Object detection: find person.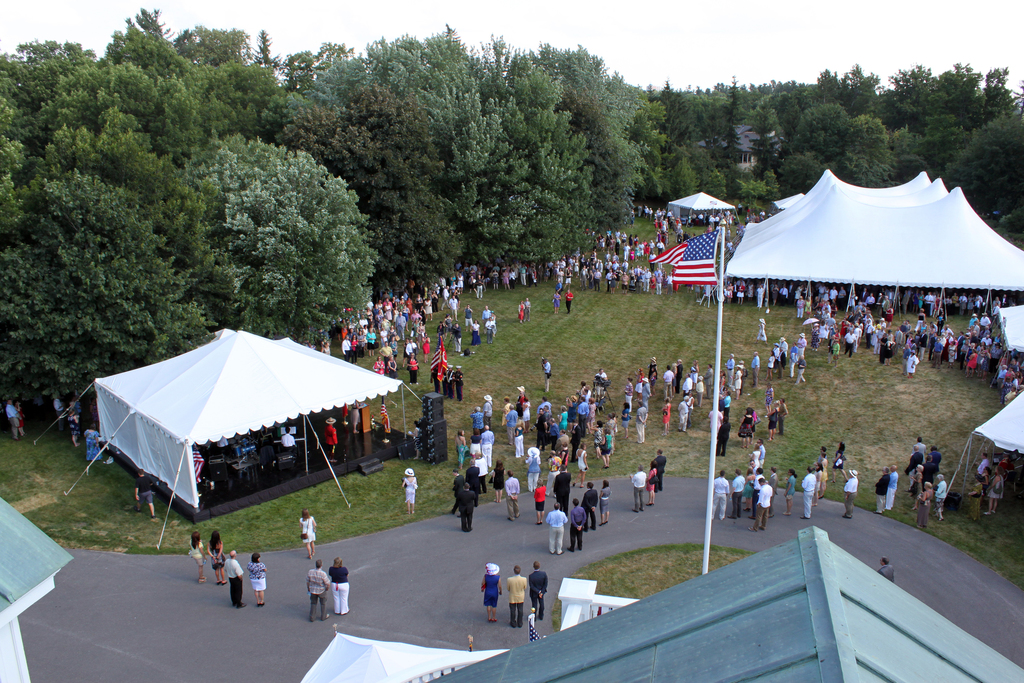
{"x1": 457, "y1": 483, "x2": 476, "y2": 532}.
